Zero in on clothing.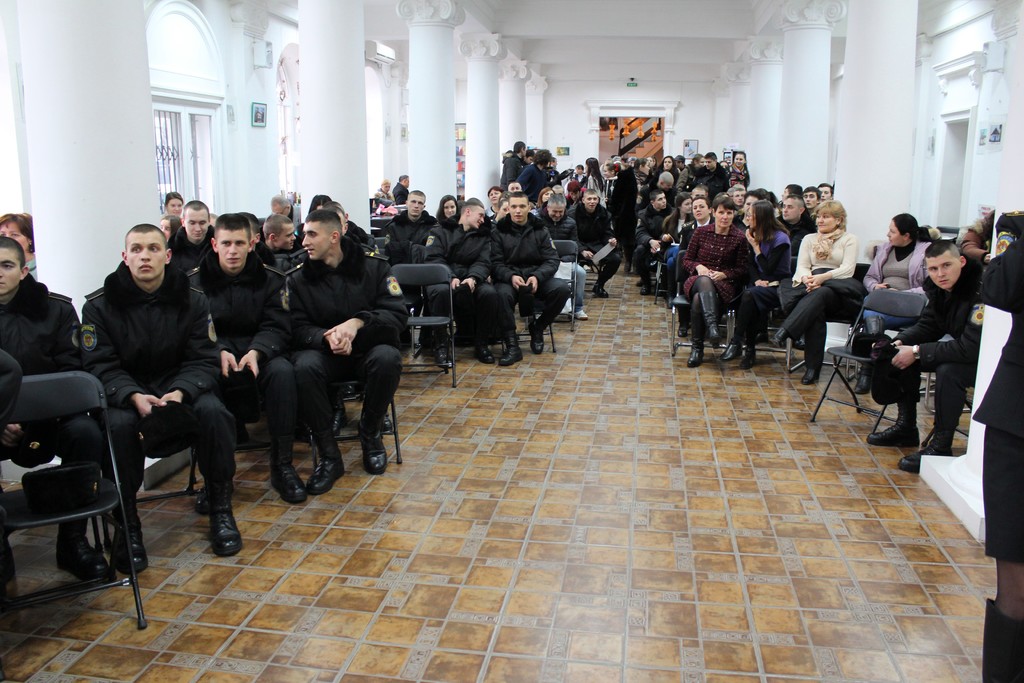
Zeroed in: bbox(637, 202, 671, 264).
